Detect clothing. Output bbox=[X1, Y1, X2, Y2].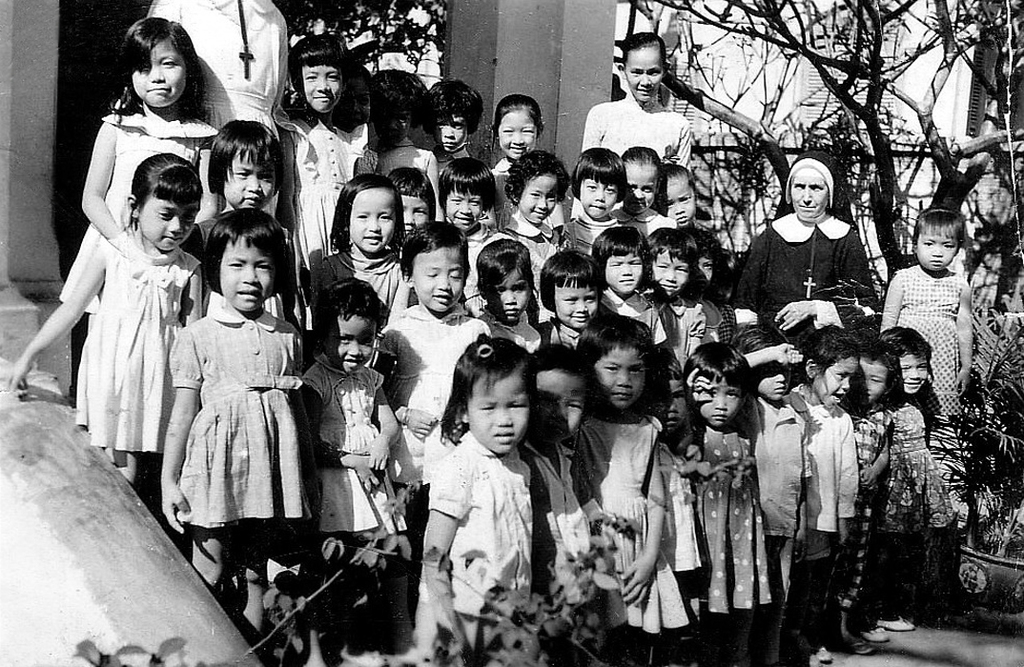
bbox=[163, 277, 313, 555].
